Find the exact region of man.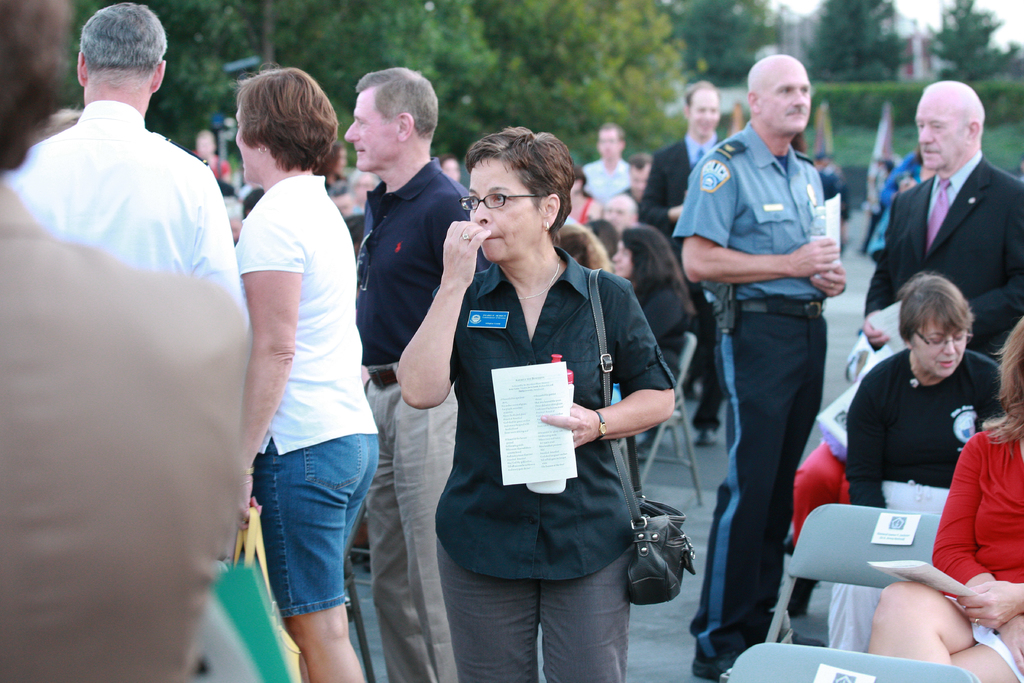
Exact region: <bbox>0, 0, 243, 682</bbox>.
